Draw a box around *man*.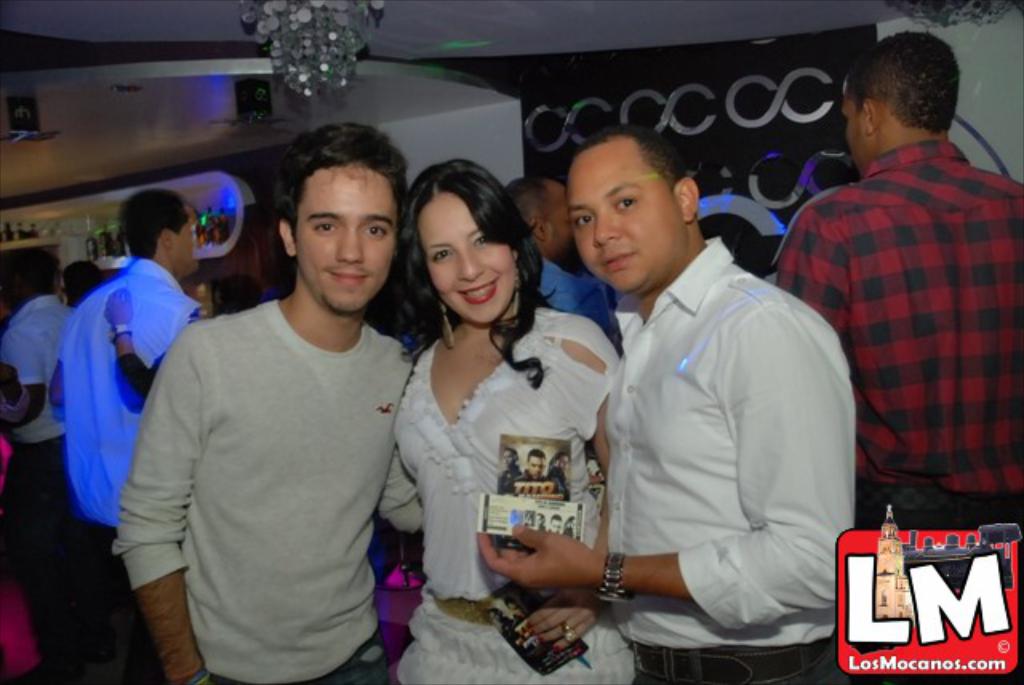
select_region(466, 120, 850, 683).
